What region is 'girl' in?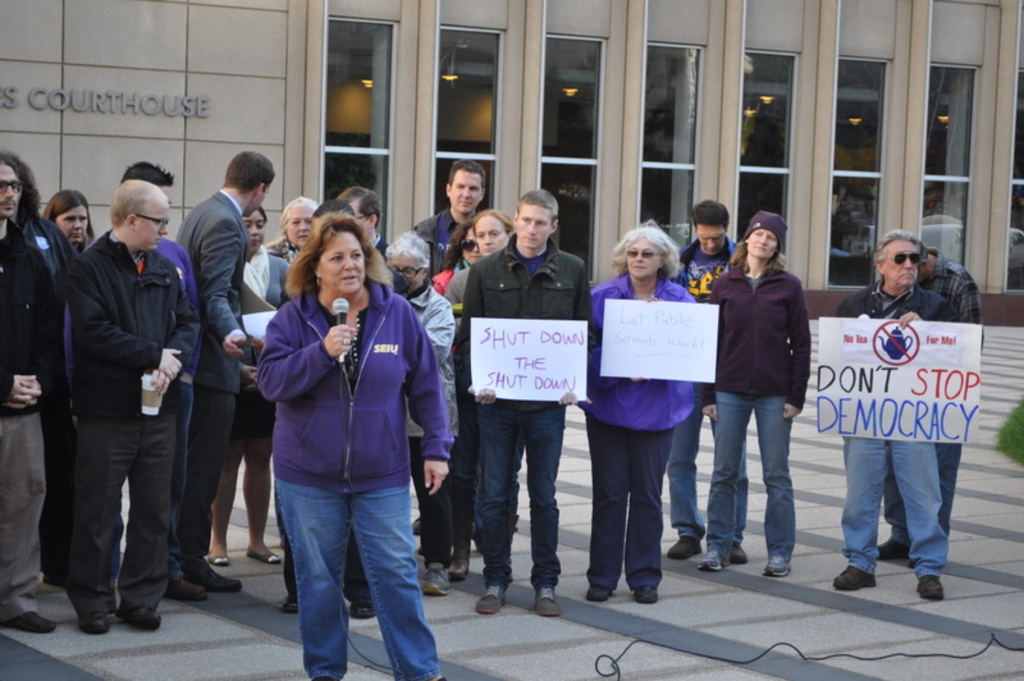
<bbox>695, 206, 813, 577</bbox>.
